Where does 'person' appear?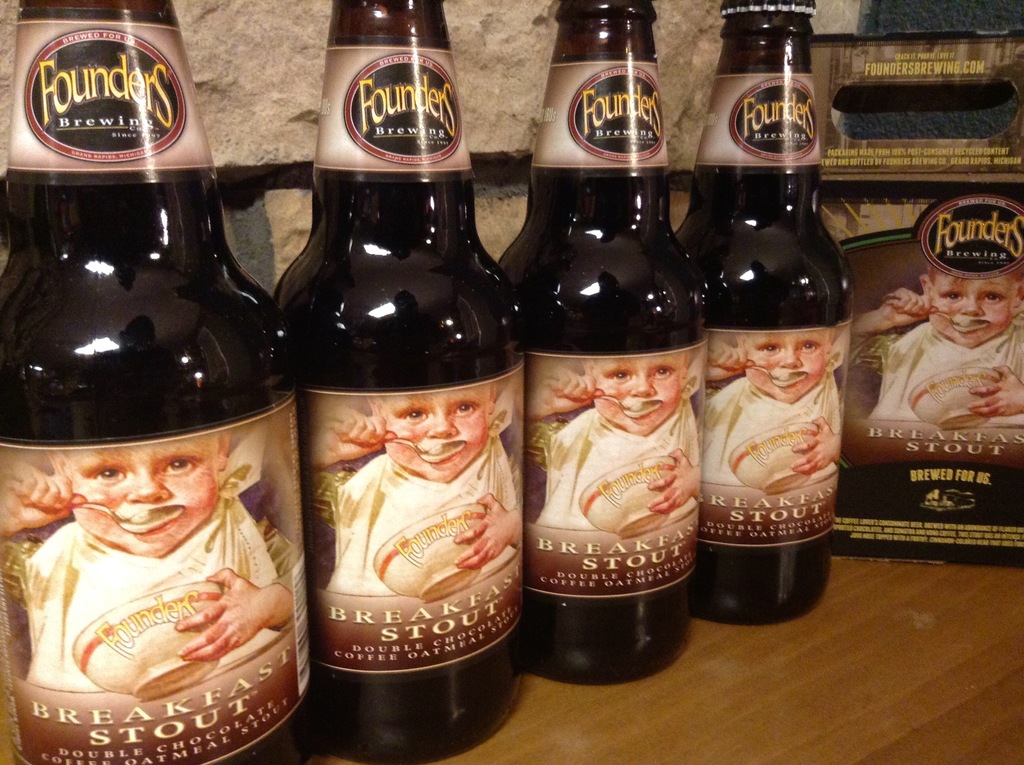
Appears at Rect(841, 261, 1023, 427).
